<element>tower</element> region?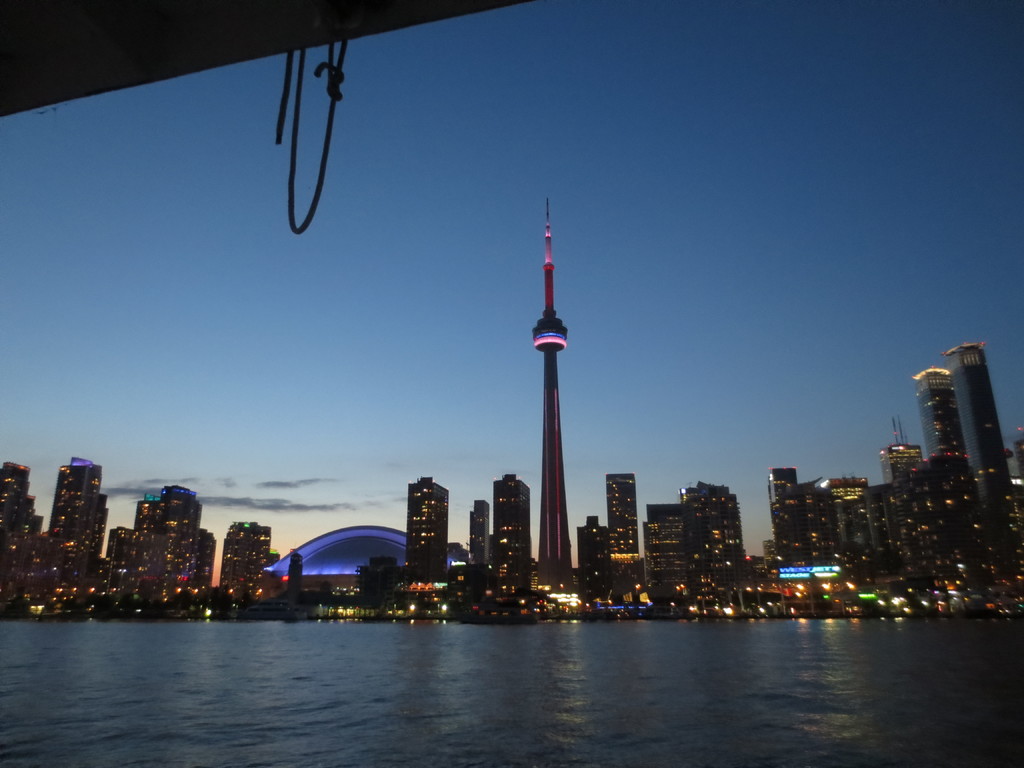
pyautogui.locateOnScreen(532, 193, 570, 572)
